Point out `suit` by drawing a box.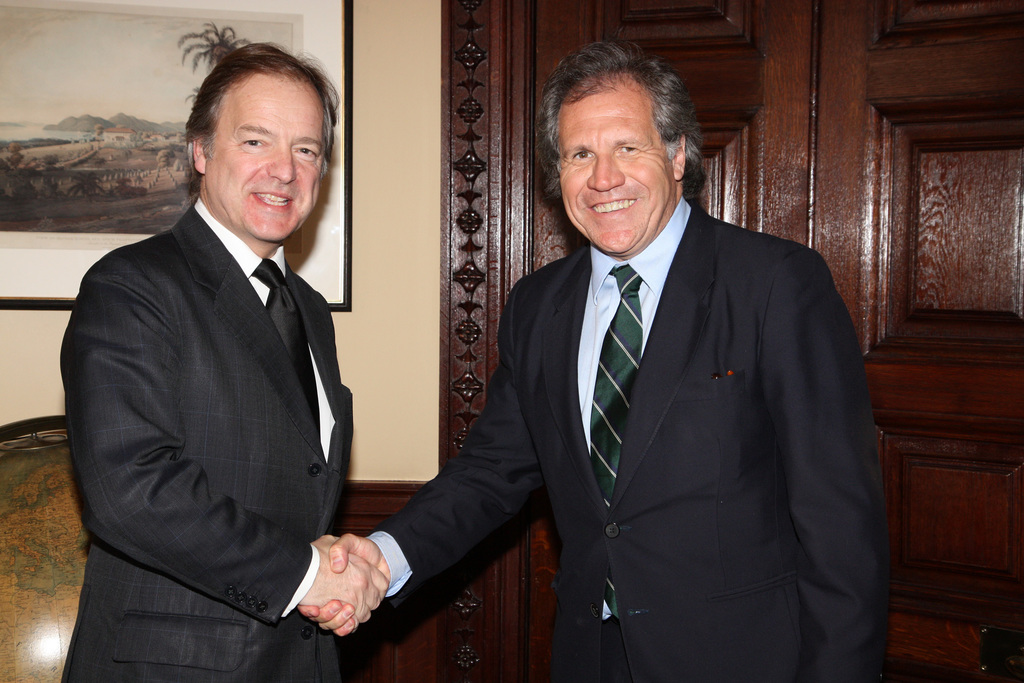
box=[64, 66, 382, 672].
